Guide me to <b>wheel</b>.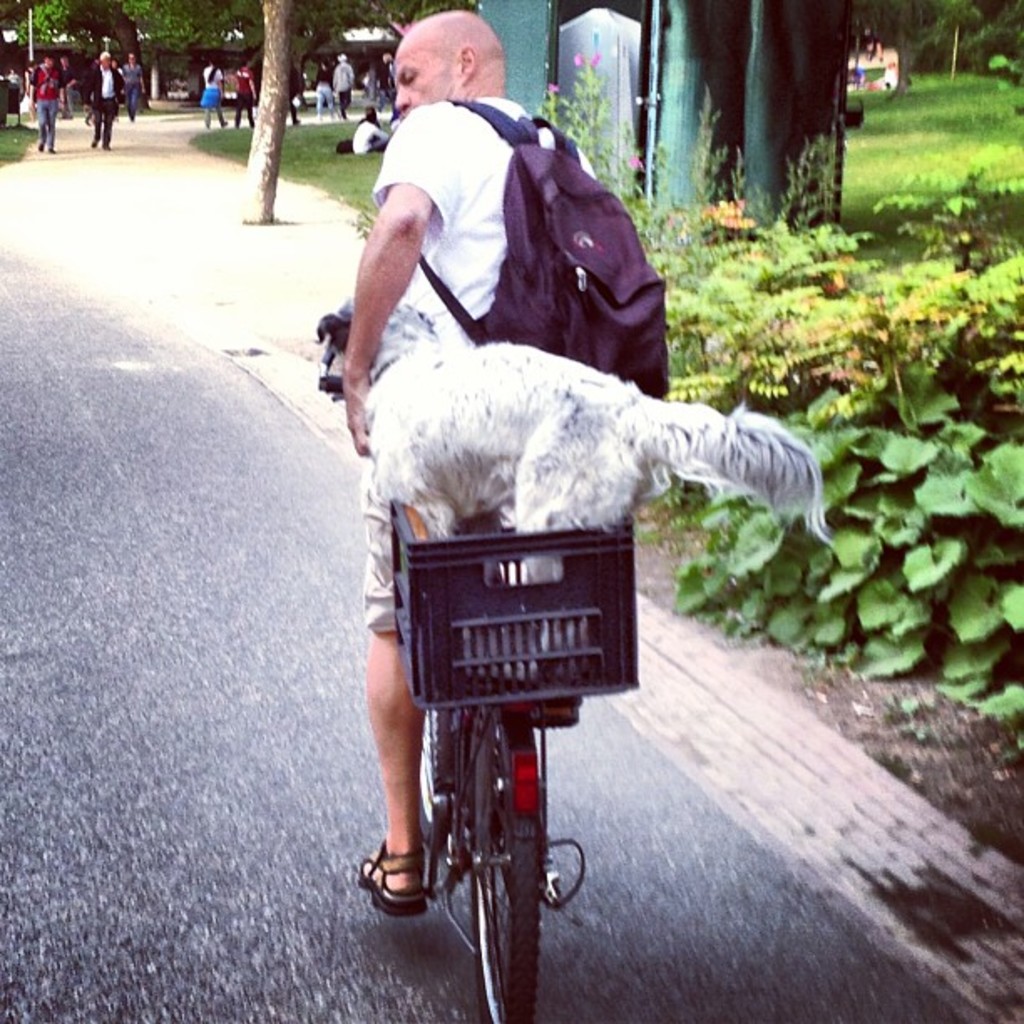
Guidance: crop(467, 708, 542, 1022).
